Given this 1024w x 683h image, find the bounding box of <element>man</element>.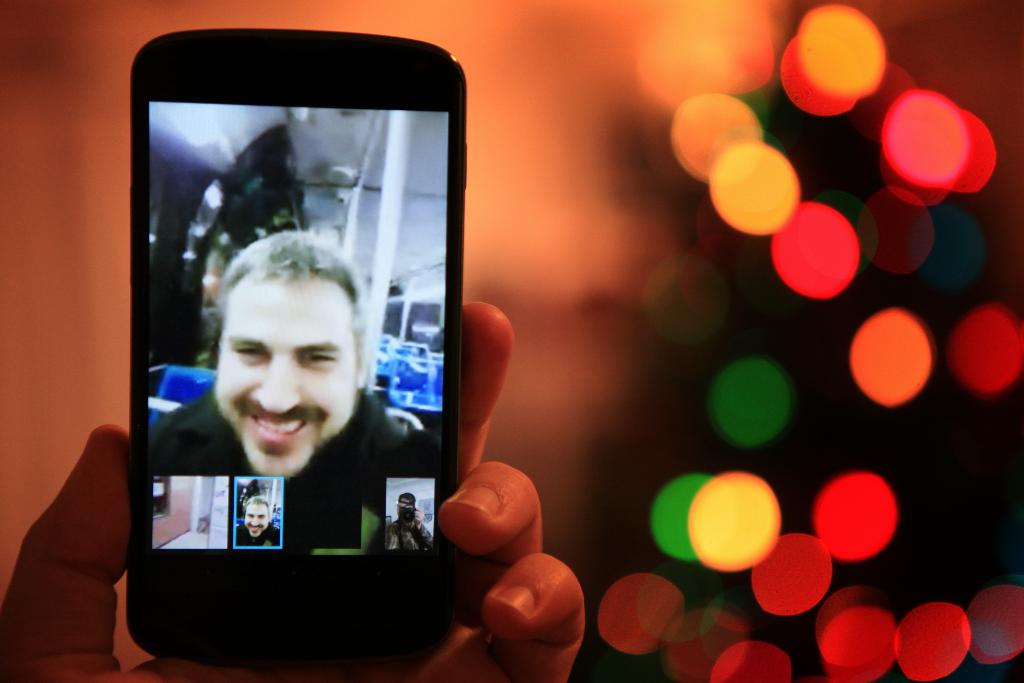
select_region(385, 494, 436, 549).
